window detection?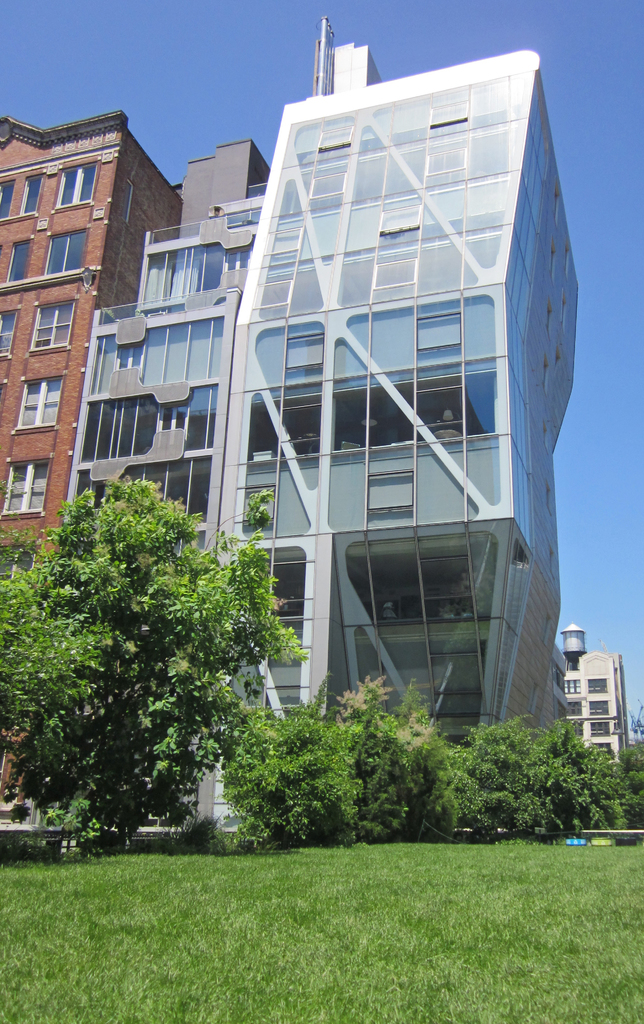
0:179:12:218
